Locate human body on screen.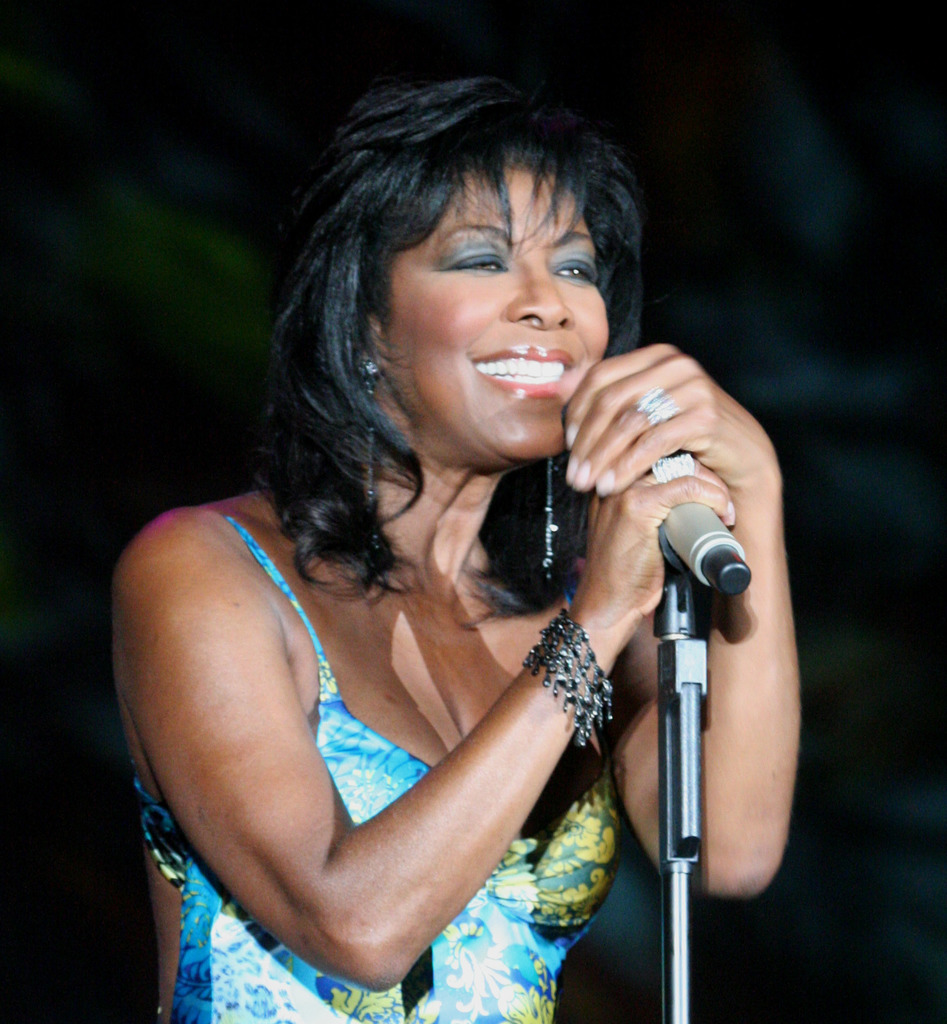
On screen at crop(91, 115, 813, 1023).
